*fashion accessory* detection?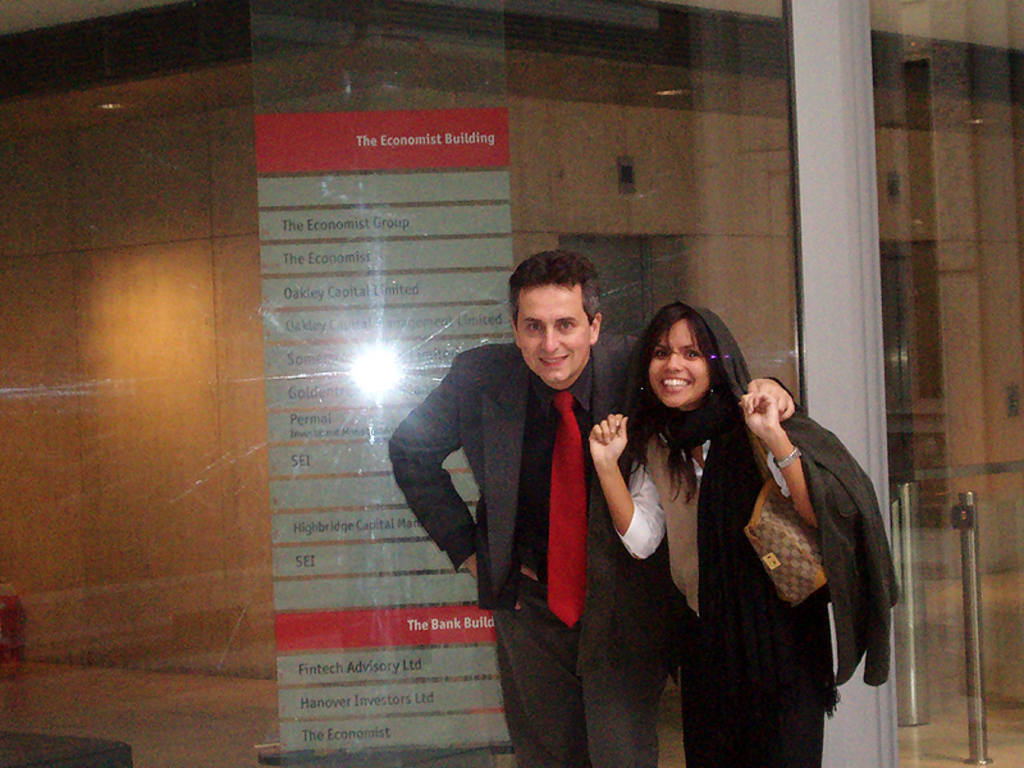
BBox(547, 394, 591, 627)
